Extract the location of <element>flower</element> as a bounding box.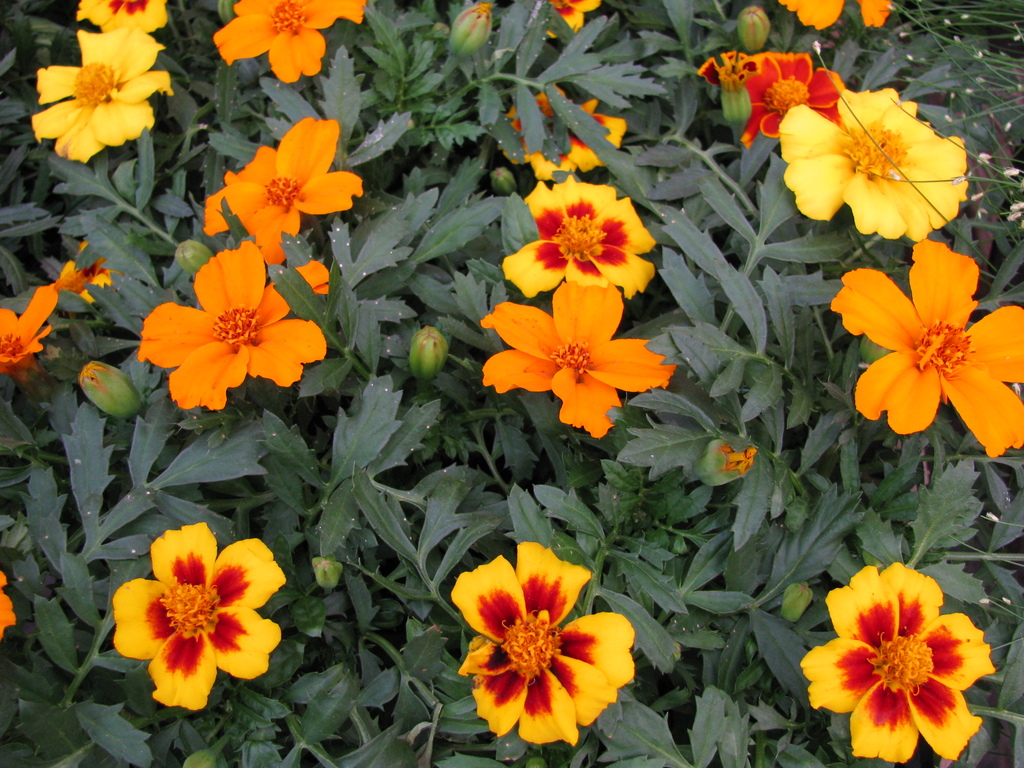
(76,0,175,33).
